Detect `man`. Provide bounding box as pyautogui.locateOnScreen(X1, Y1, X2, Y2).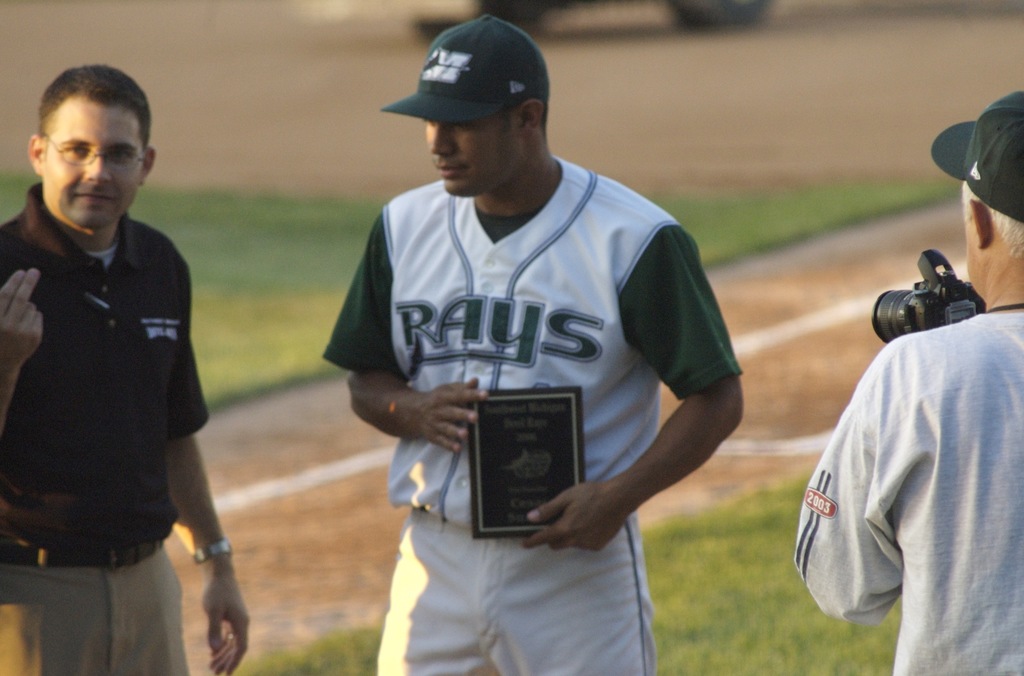
pyautogui.locateOnScreen(794, 90, 1023, 675).
